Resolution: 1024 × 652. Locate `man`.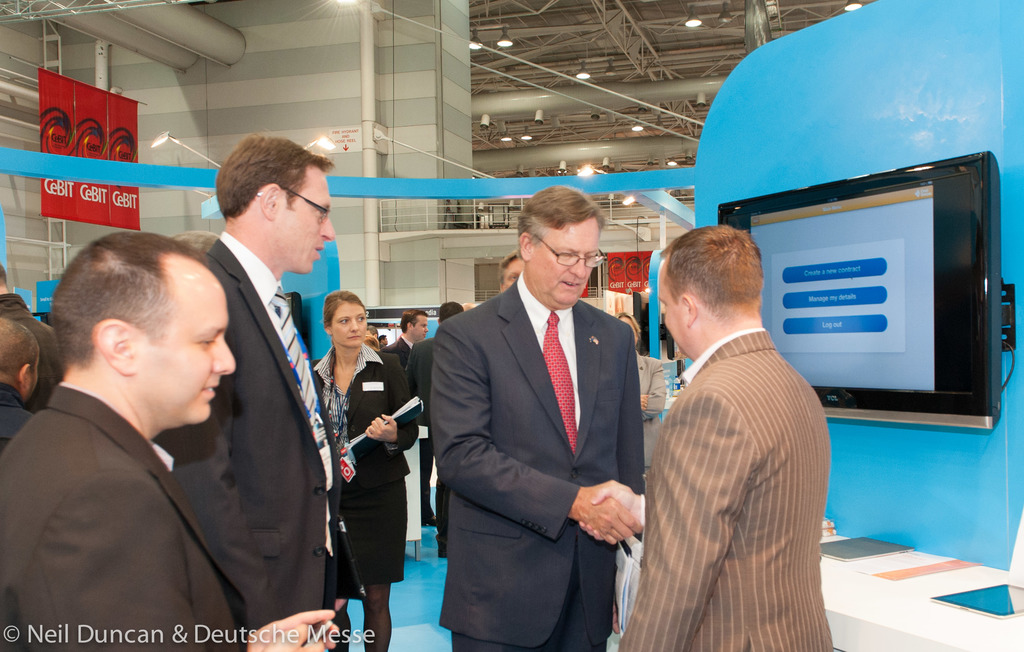
463 301 476 310.
